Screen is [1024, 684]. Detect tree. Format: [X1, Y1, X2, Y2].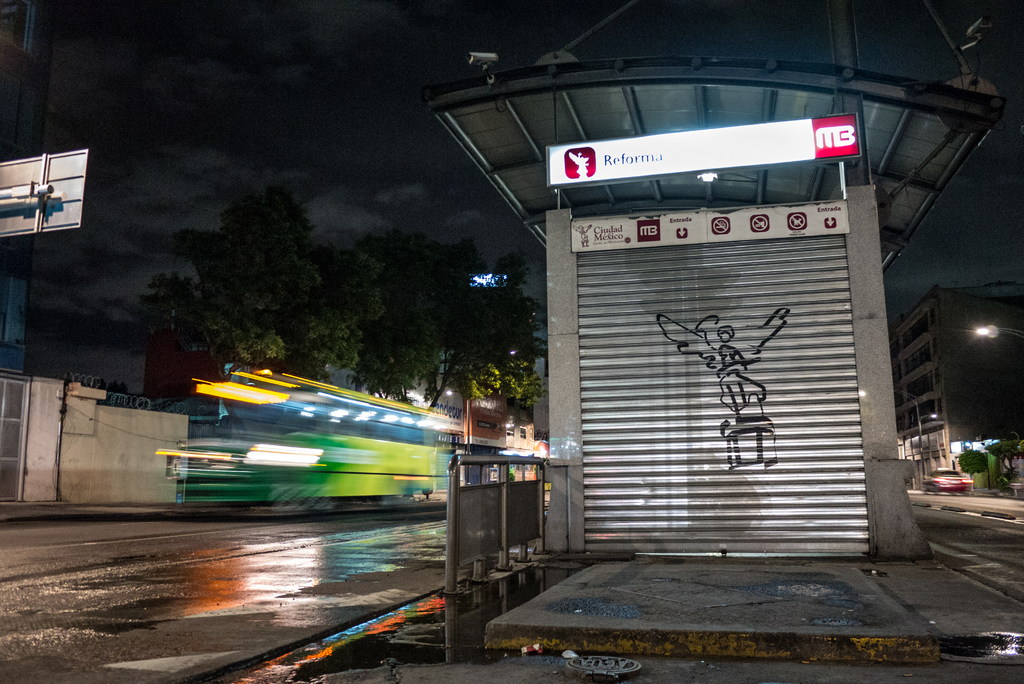
[110, 186, 383, 387].
